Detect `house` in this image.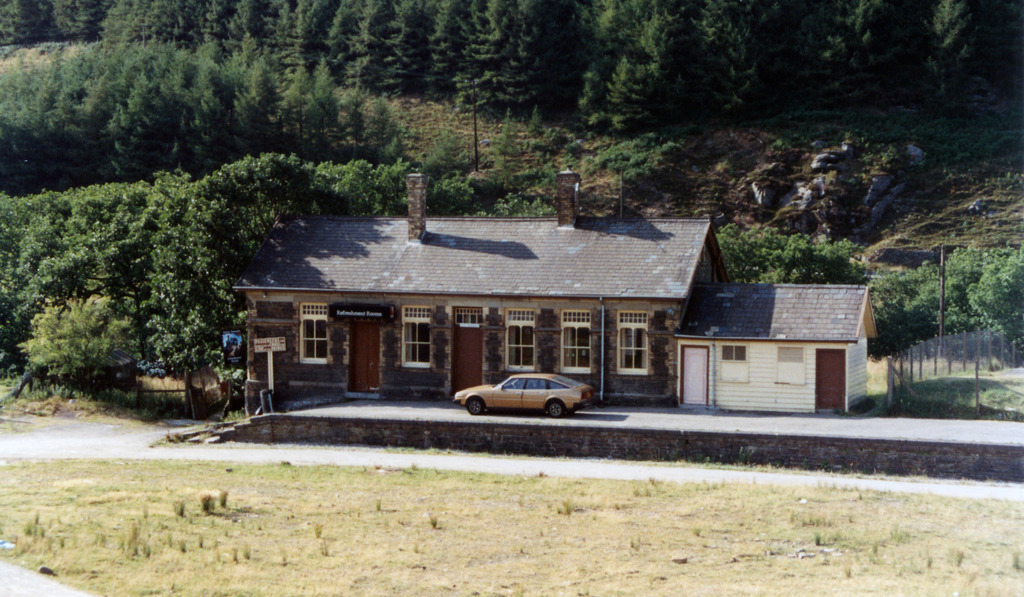
Detection: [230,210,678,411].
